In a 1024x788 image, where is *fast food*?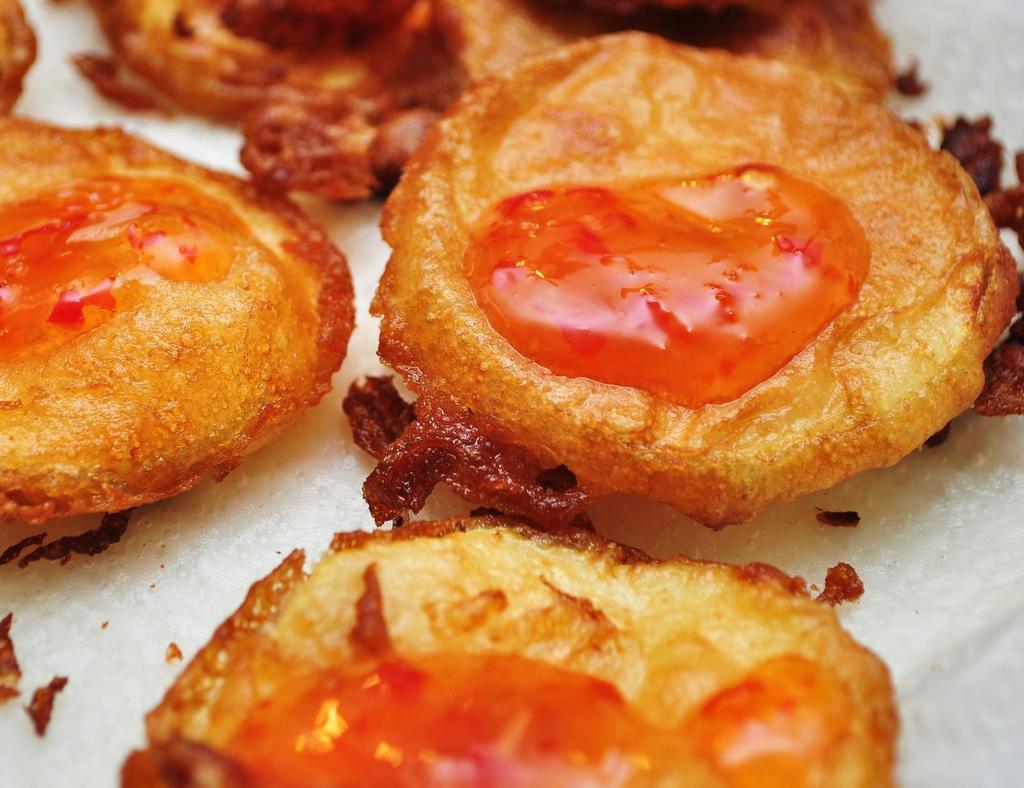
locate(118, 512, 904, 787).
